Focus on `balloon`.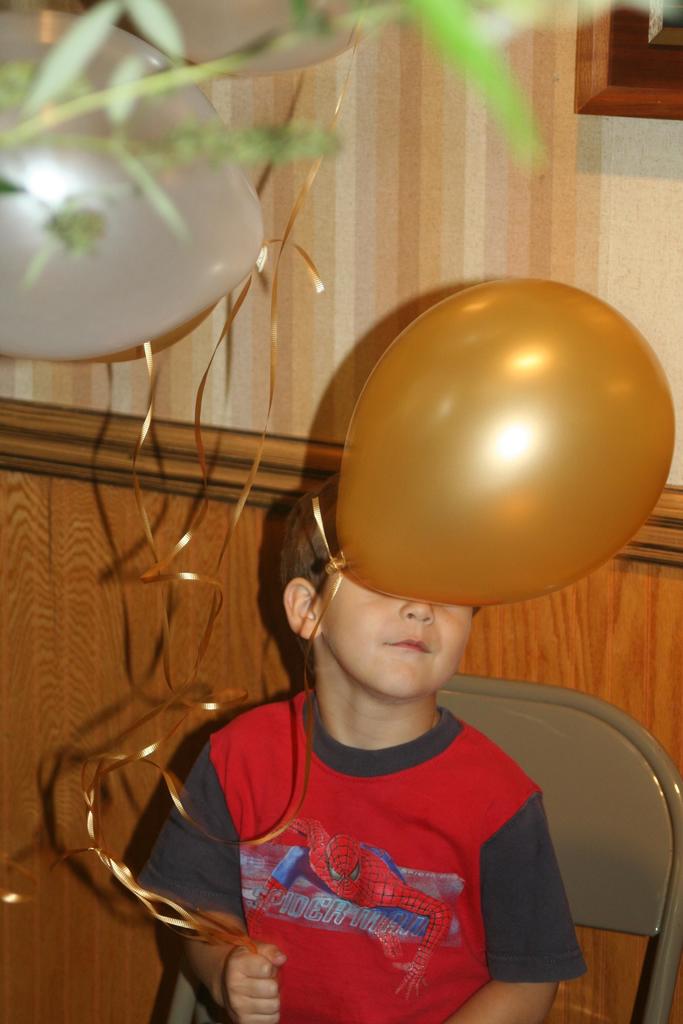
Focused at 135/0/410/76.
